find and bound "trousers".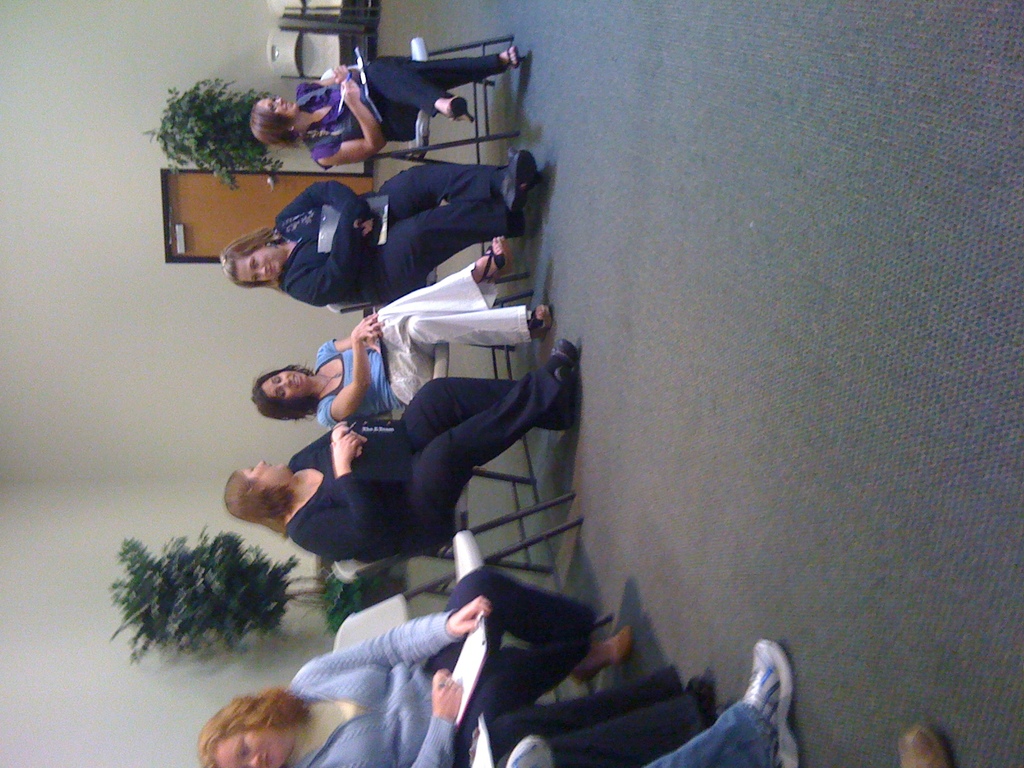
Bound: 365/33/518/135.
